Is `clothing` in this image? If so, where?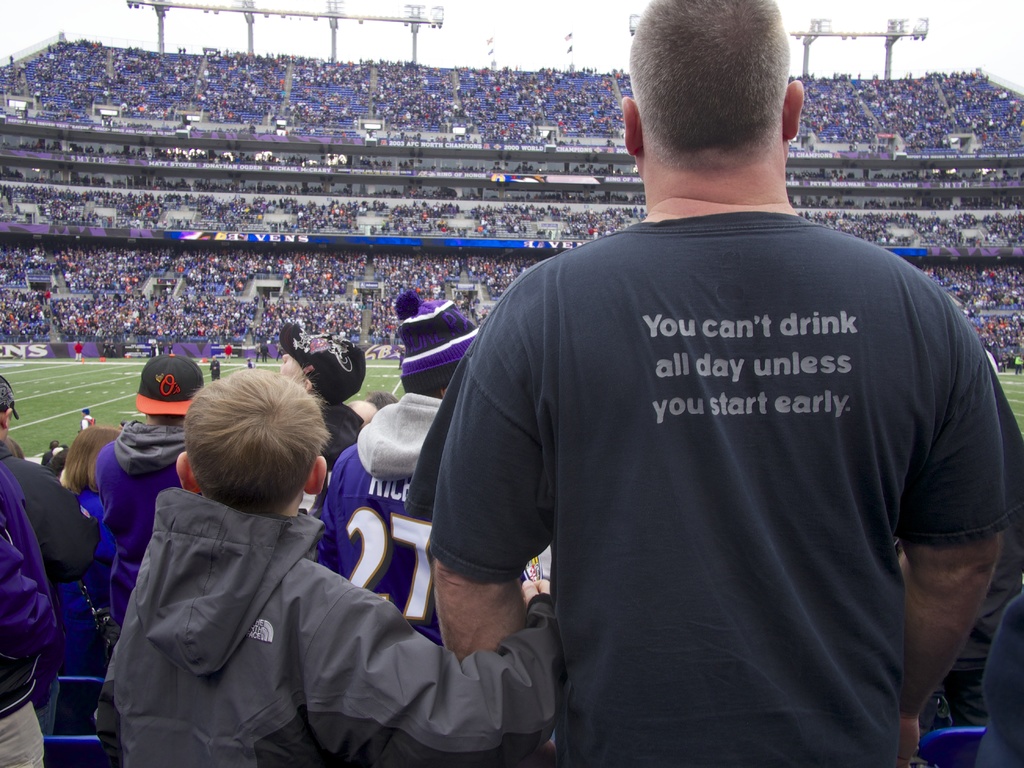
Yes, at {"left": 313, "top": 392, "right": 543, "bottom": 647}.
